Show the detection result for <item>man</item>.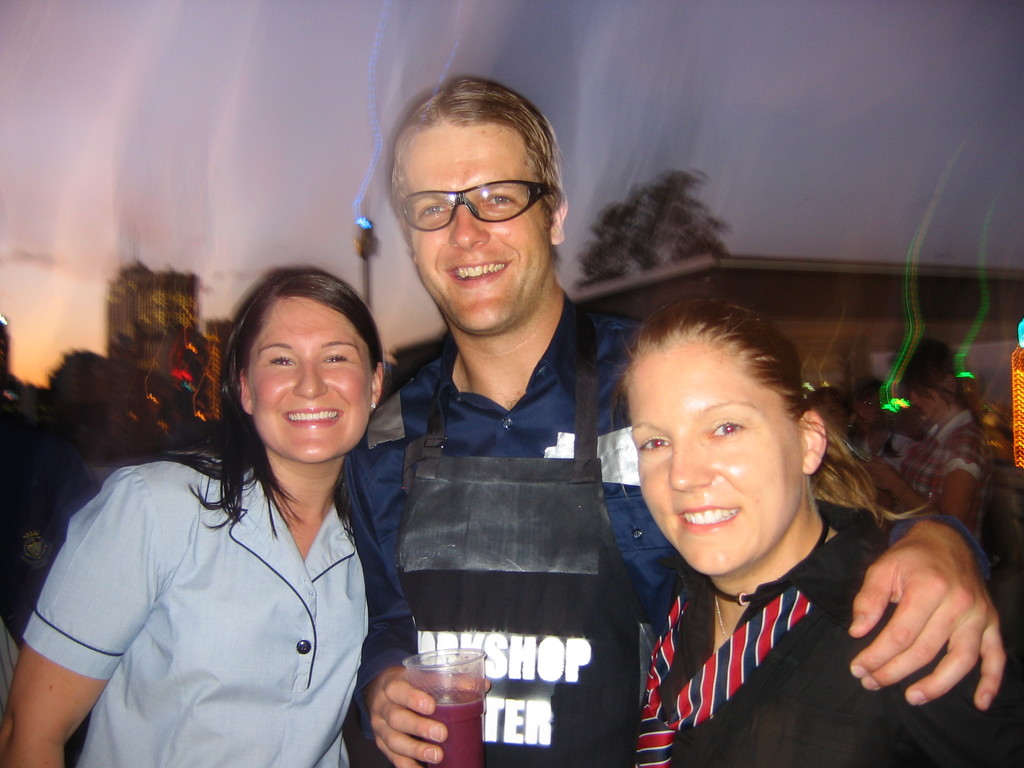
852:380:925:467.
